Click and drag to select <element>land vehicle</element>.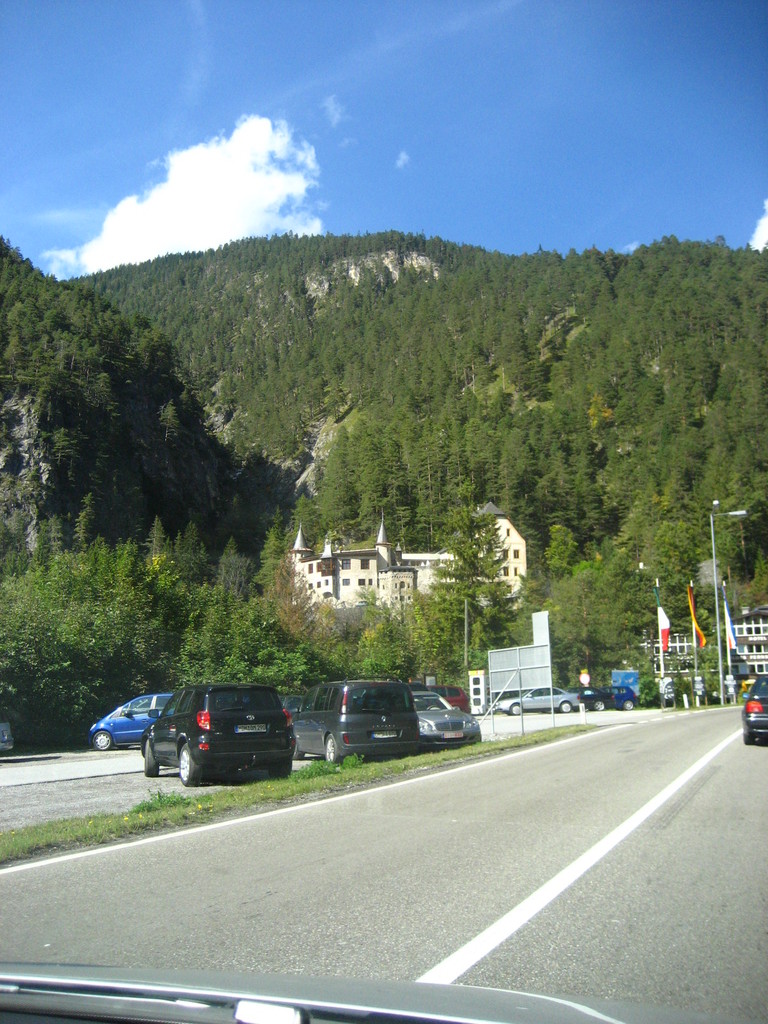
Selection: pyautogui.locateOnScreen(289, 680, 422, 765).
